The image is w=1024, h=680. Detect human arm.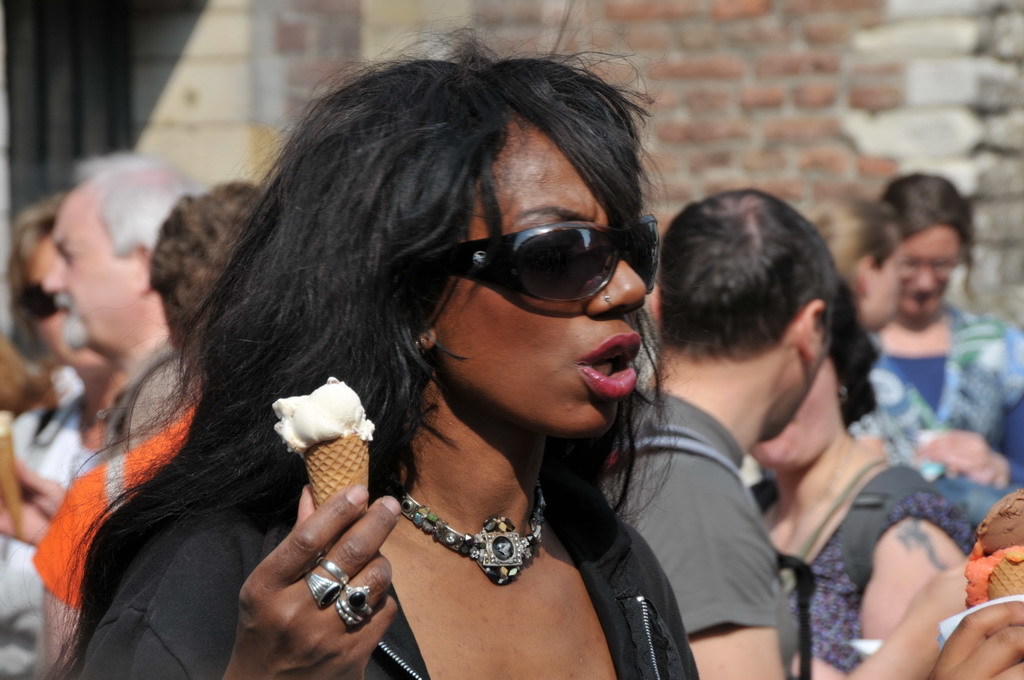
Detection: <bbox>626, 472, 986, 679</bbox>.
